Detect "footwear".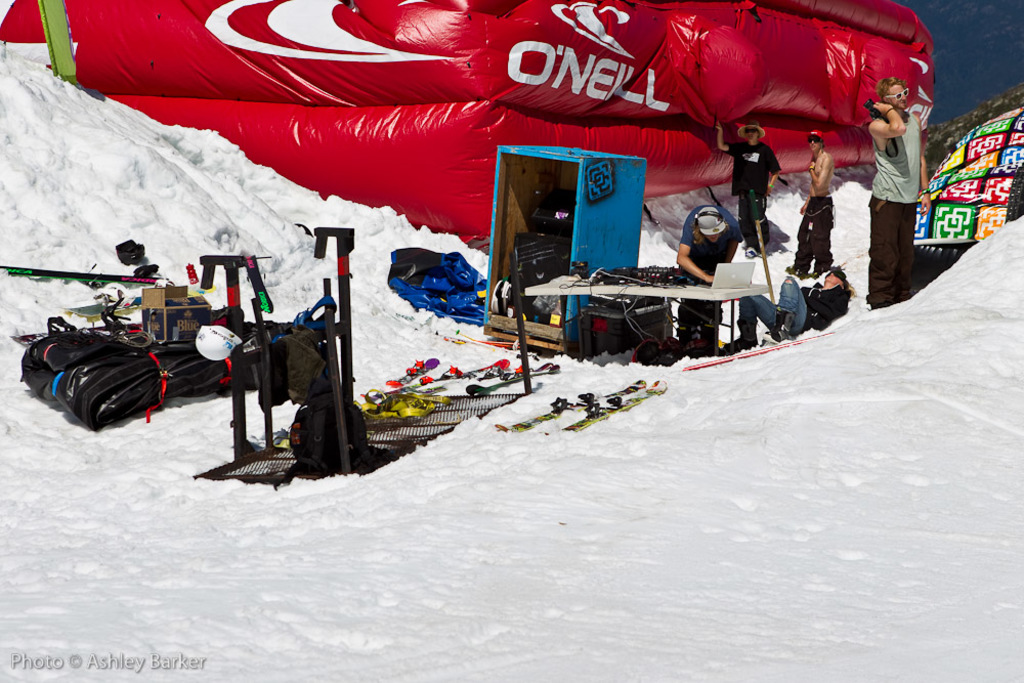
Detected at 787,266,804,276.
